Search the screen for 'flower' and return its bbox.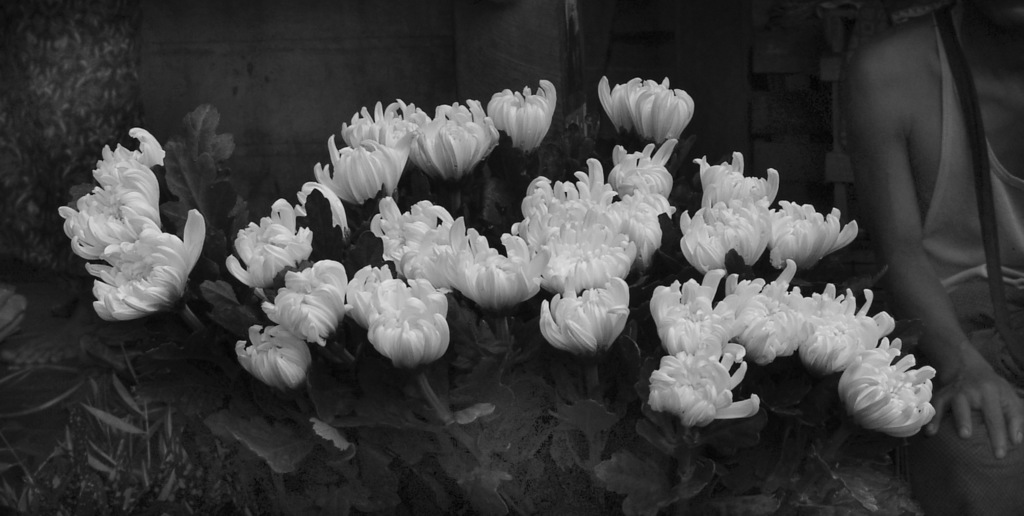
Found: <box>272,254,349,343</box>.
